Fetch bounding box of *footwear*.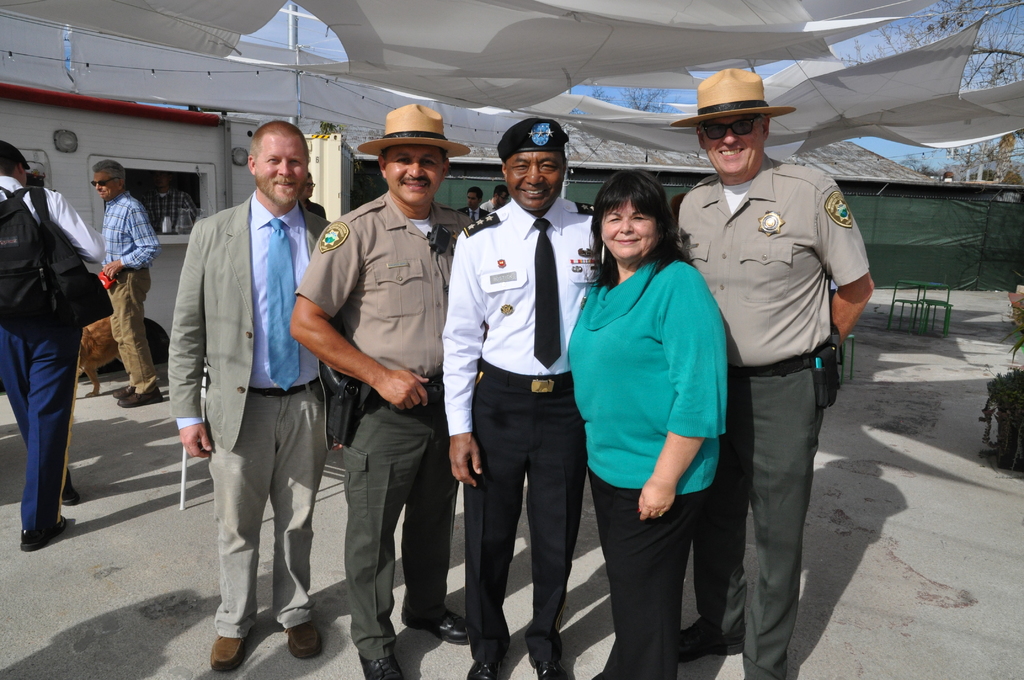
Bbox: locate(116, 385, 164, 409).
